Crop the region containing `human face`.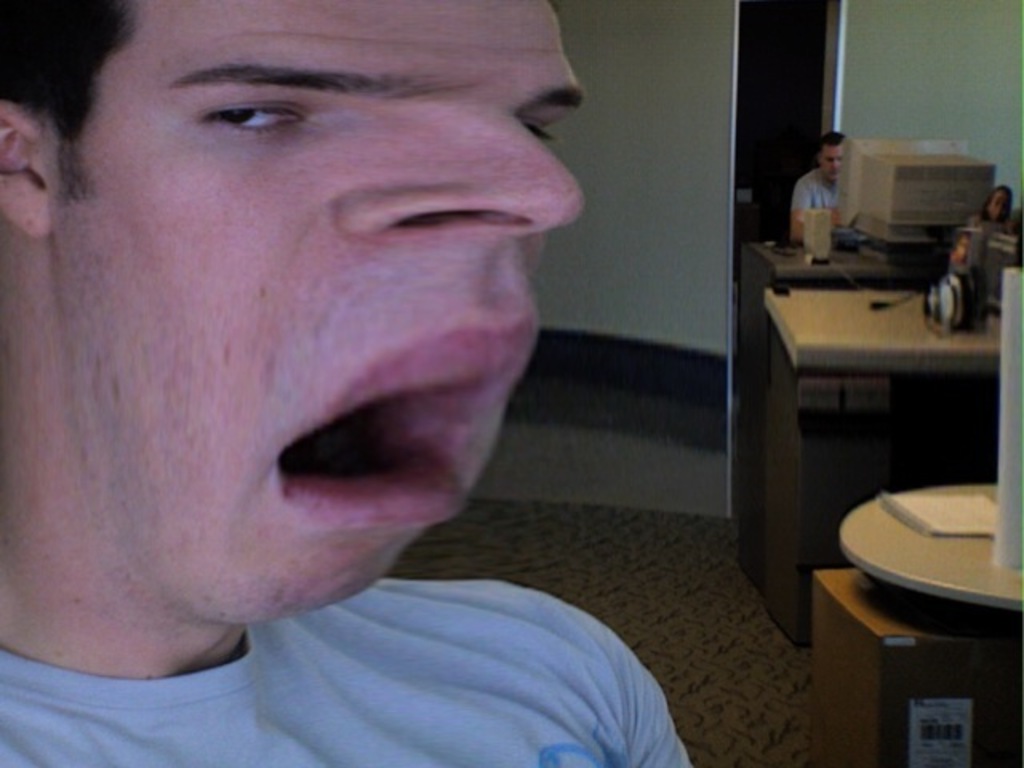
Crop region: 819, 144, 843, 181.
